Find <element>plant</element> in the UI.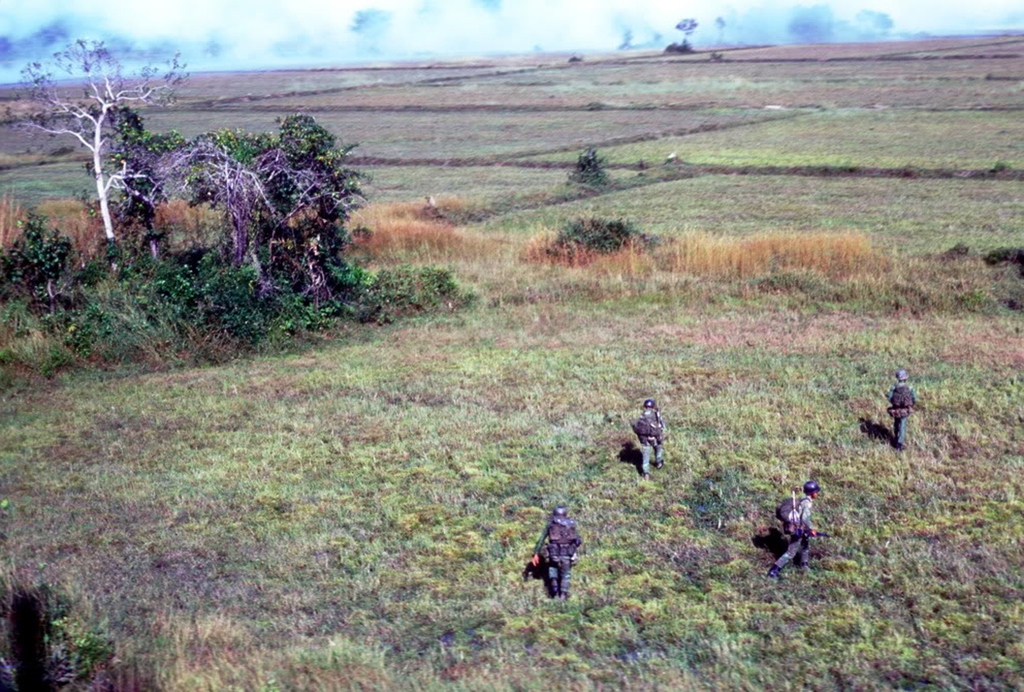
UI element at [x1=88, y1=101, x2=214, y2=264].
